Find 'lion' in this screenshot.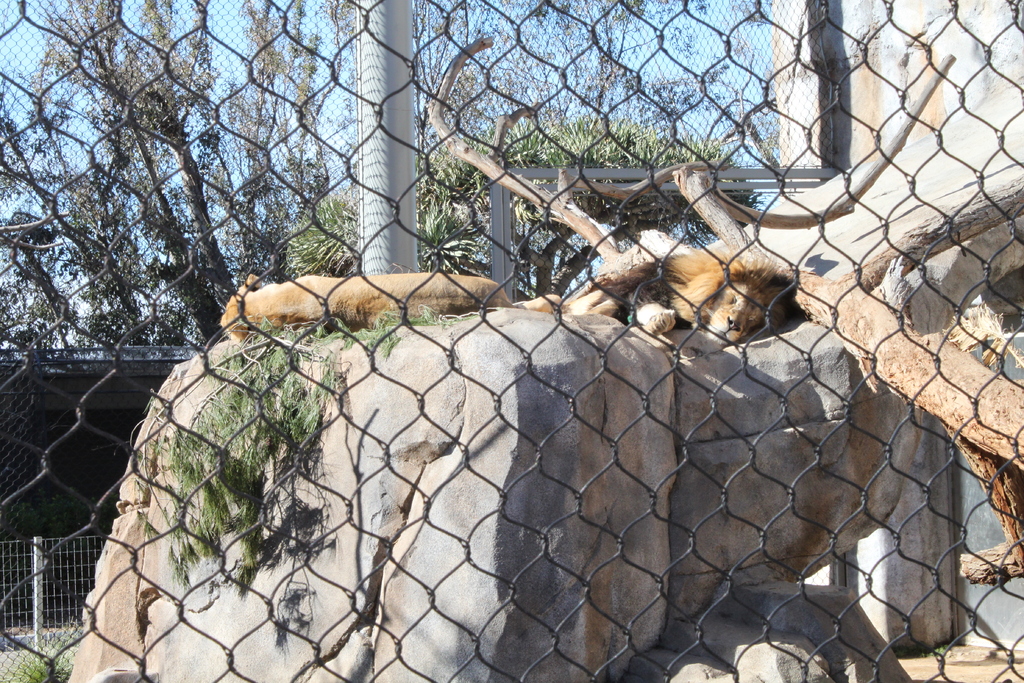
The bounding box for 'lion' is [511, 245, 805, 340].
